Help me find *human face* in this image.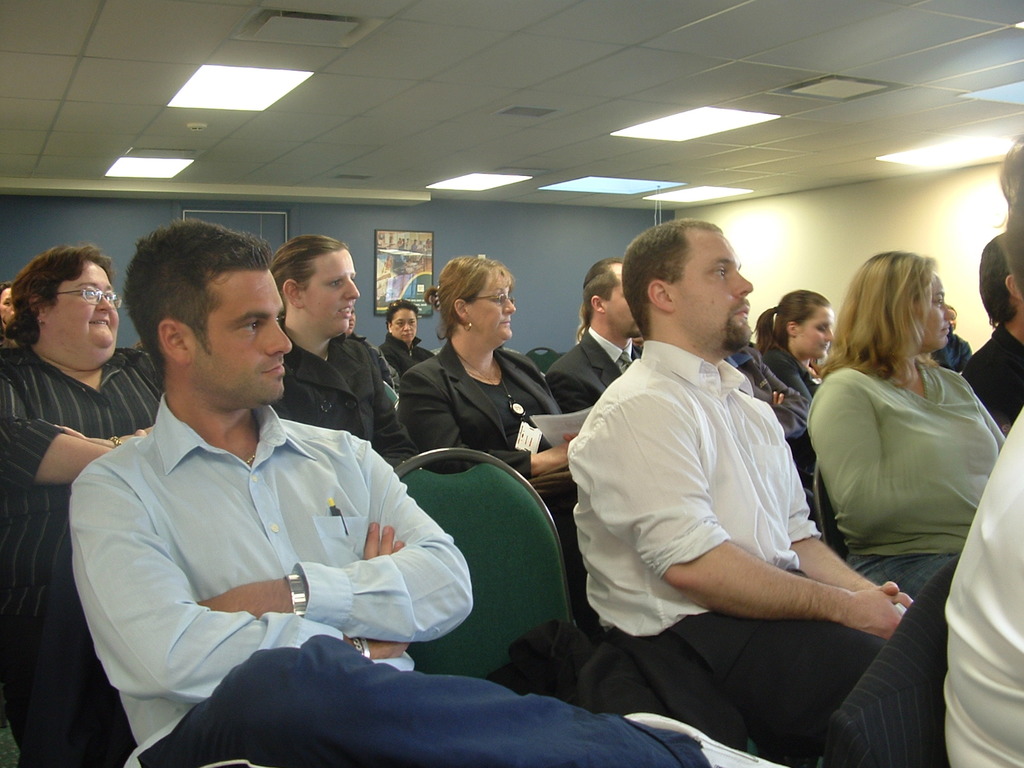
Found it: left=348, top=307, right=356, bottom=338.
